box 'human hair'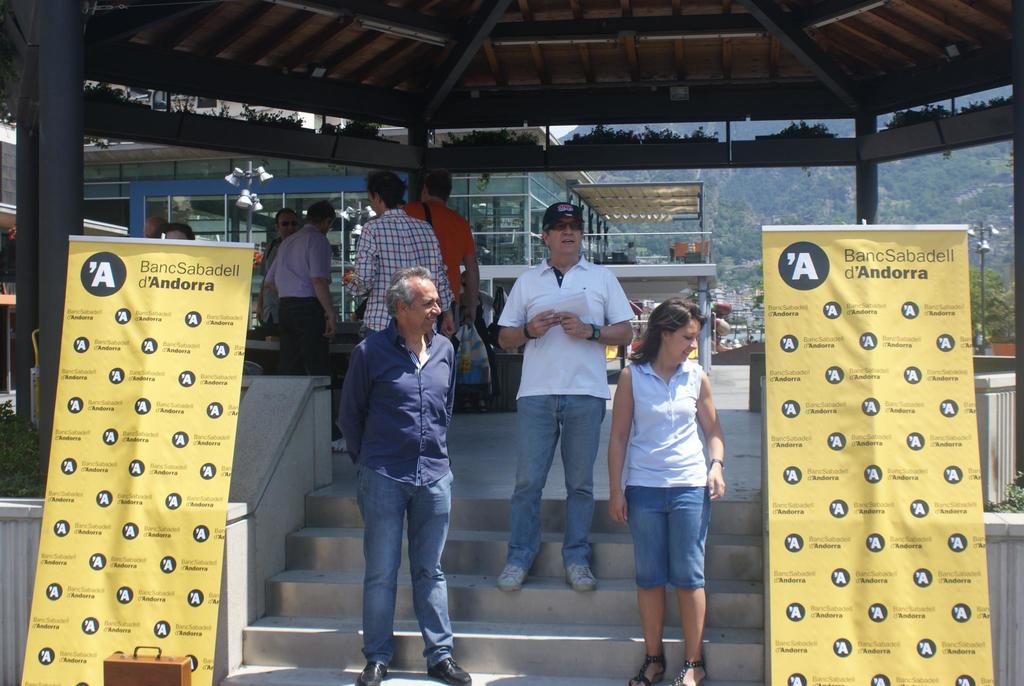
(left=383, top=264, right=446, bottom=352)
